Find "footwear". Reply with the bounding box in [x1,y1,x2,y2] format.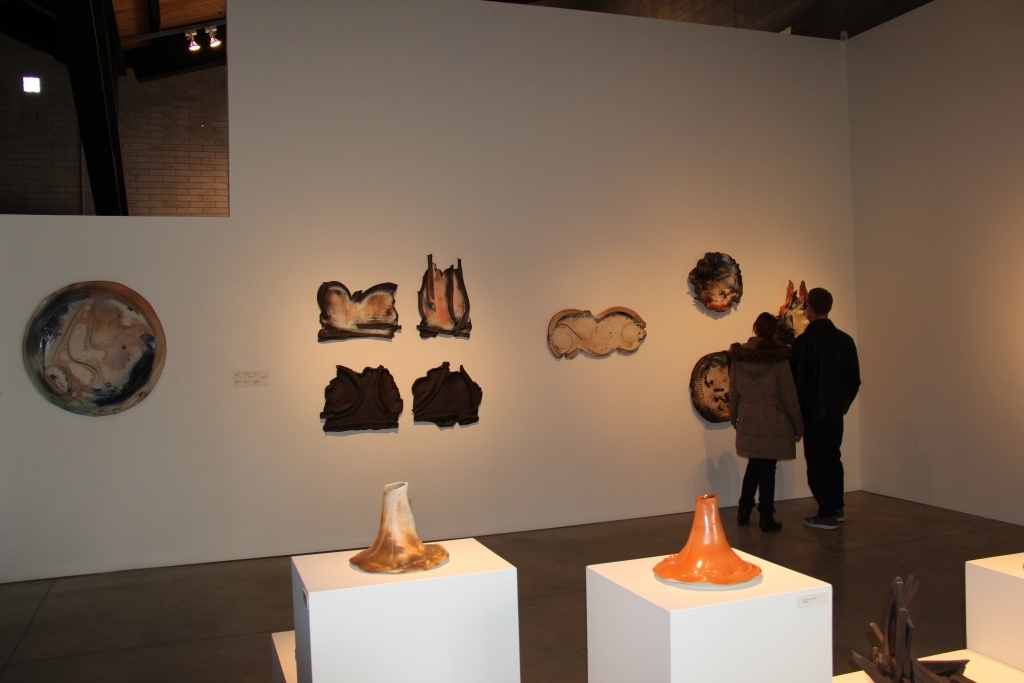
[739,513,745,524].
